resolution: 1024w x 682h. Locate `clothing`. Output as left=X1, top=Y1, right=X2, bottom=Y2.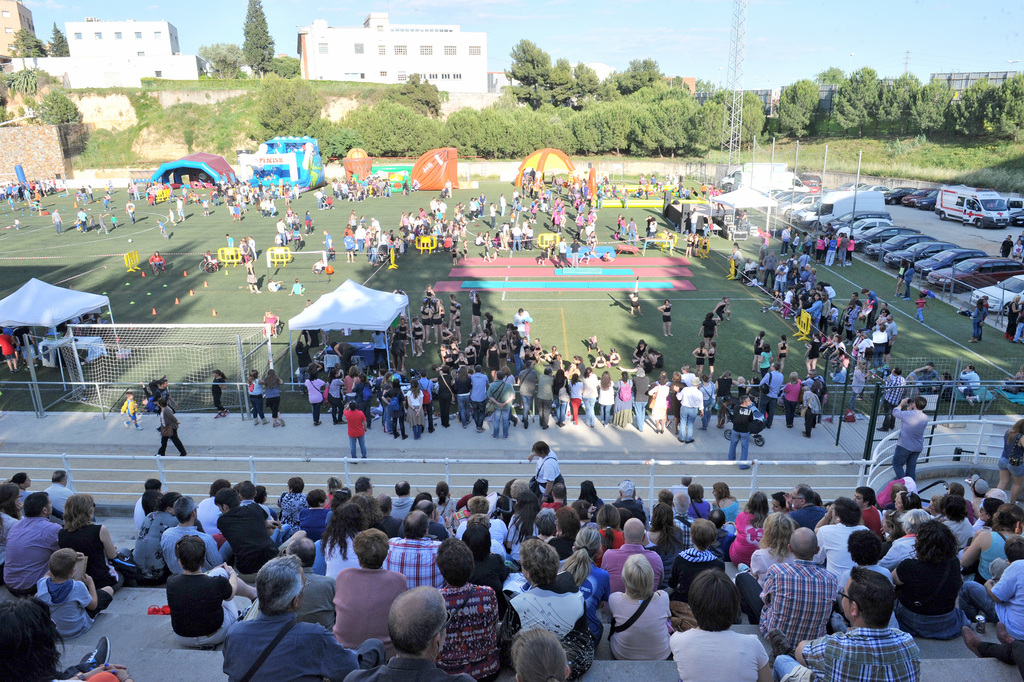
left=34, top=572, right=108, bottom=633.
